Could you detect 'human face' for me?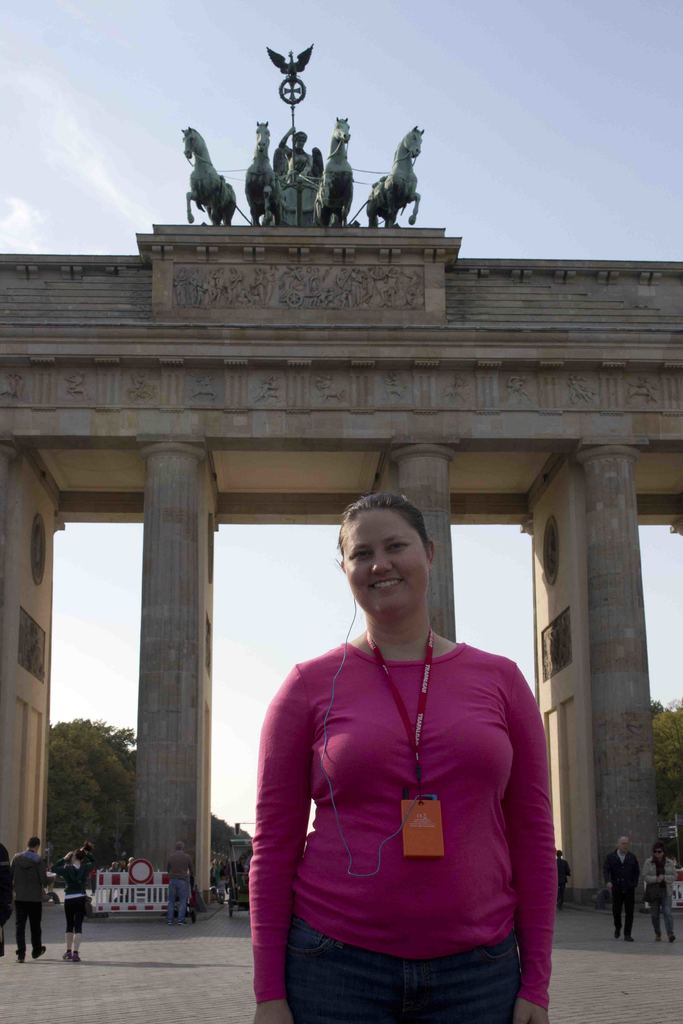
Detection result: <region>654, 846, 664, 856</region>.
